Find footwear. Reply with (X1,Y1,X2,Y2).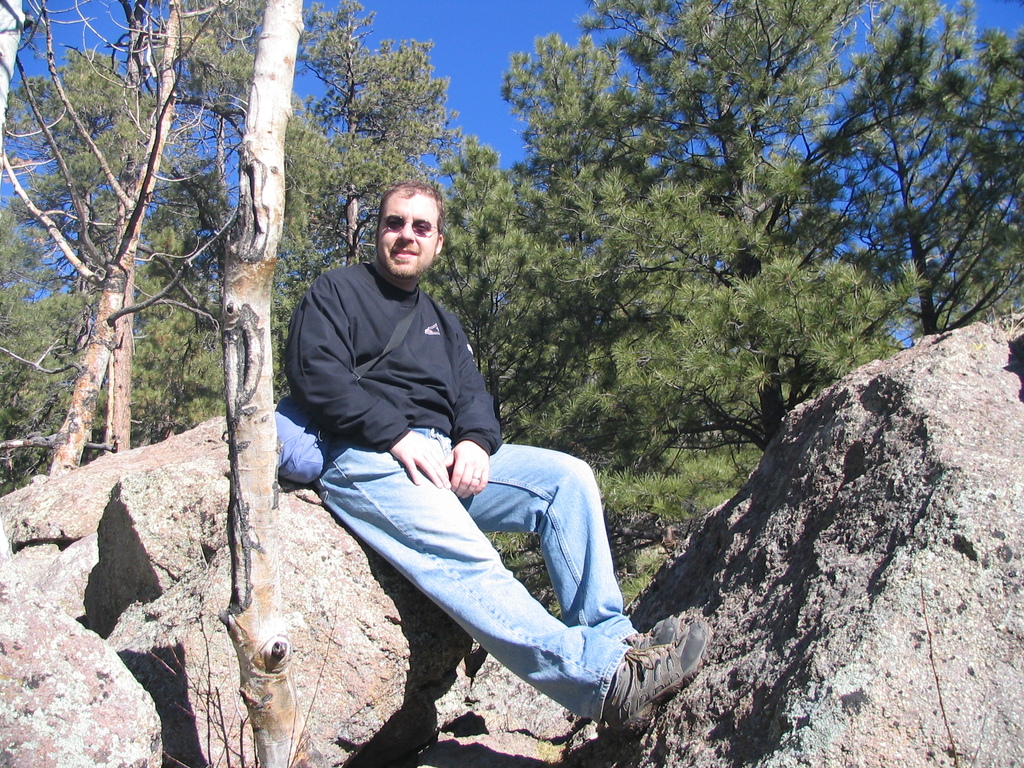
(620,616,681,651).
